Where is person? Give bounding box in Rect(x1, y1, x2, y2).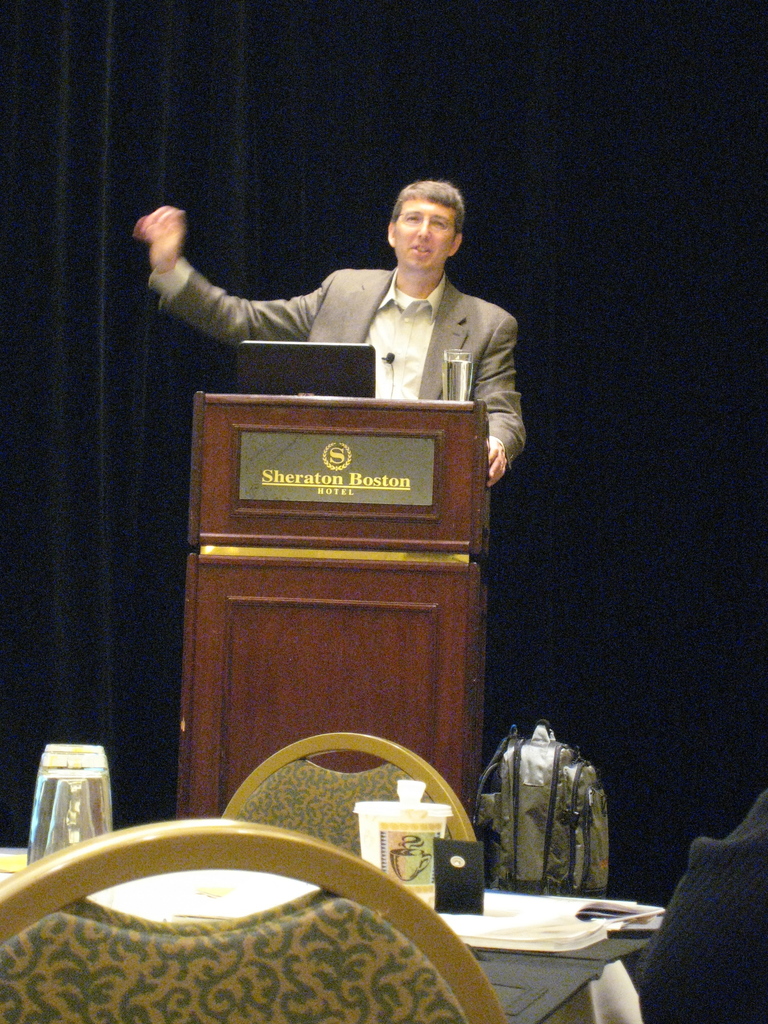
Rect(130, 181, 529, 486).
